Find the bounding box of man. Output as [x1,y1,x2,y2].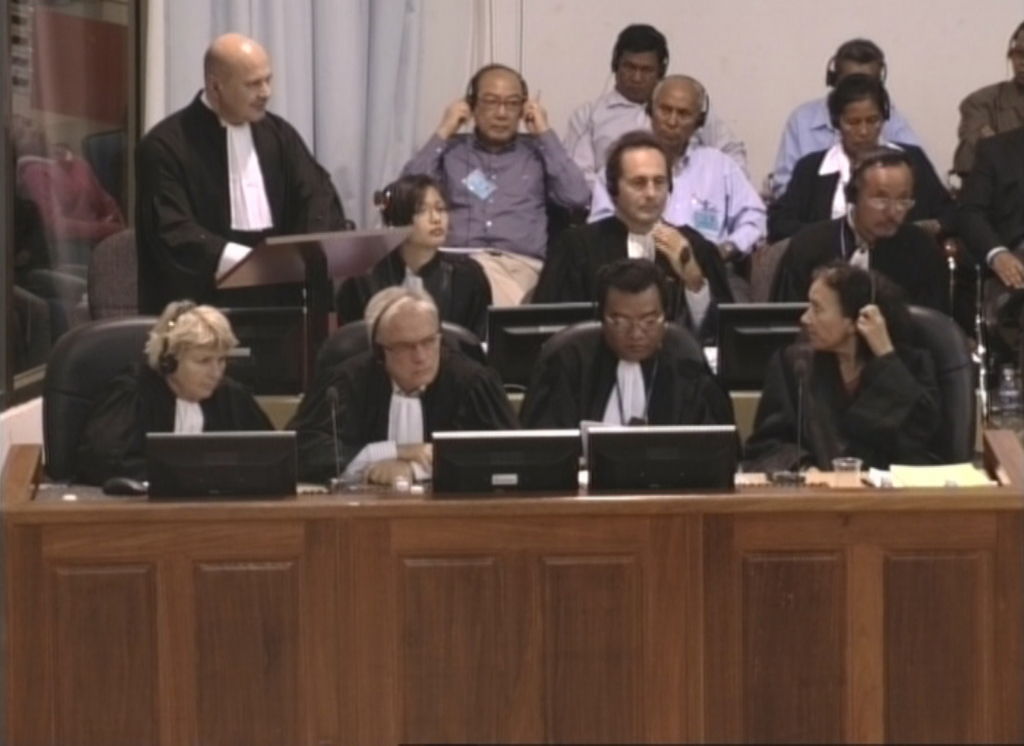
[281,284,520,484].
